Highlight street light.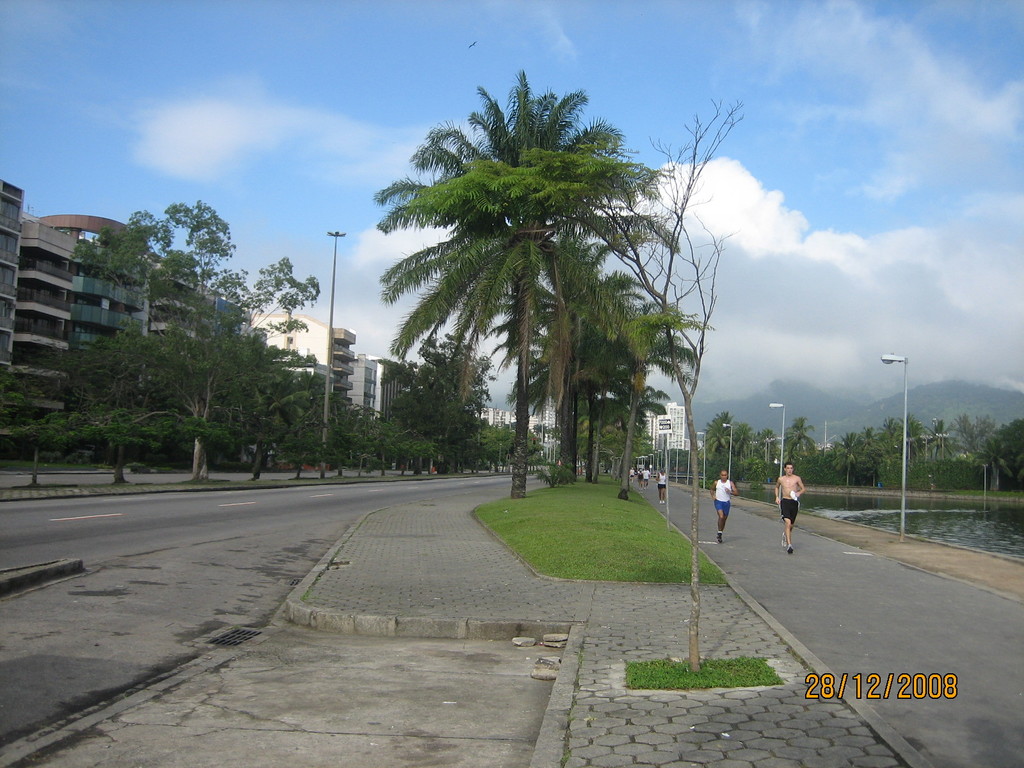
Highlighted region: 922, 436, 932, 463.
